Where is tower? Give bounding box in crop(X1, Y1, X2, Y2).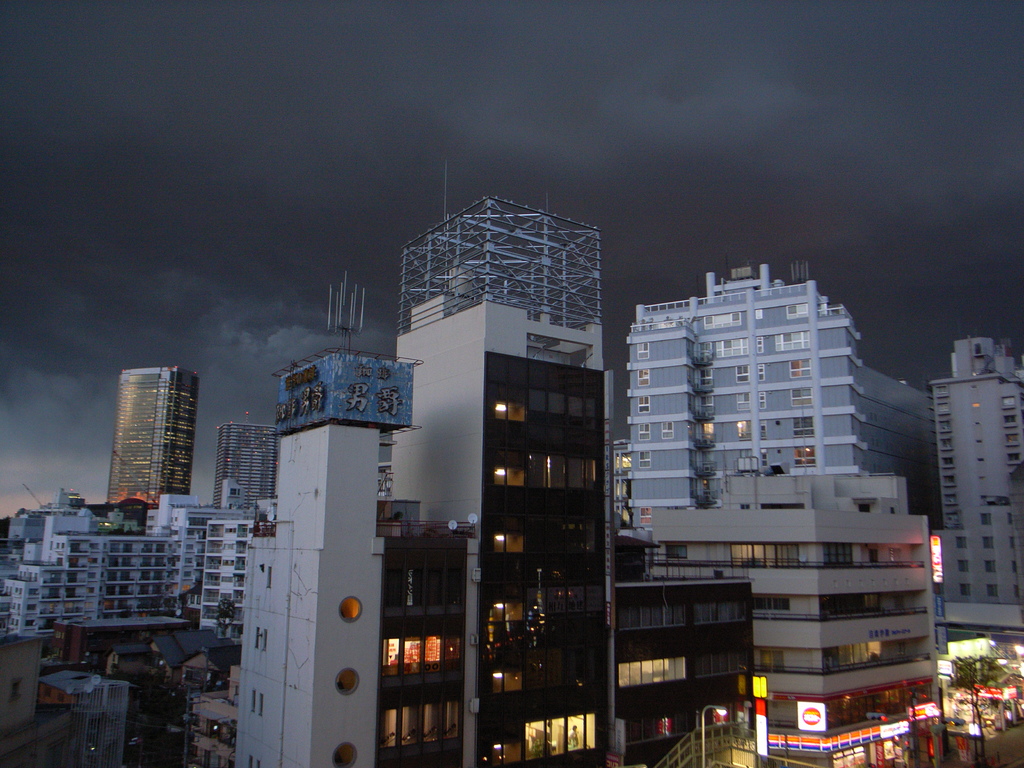
crop(216, 421, 277, 503).
